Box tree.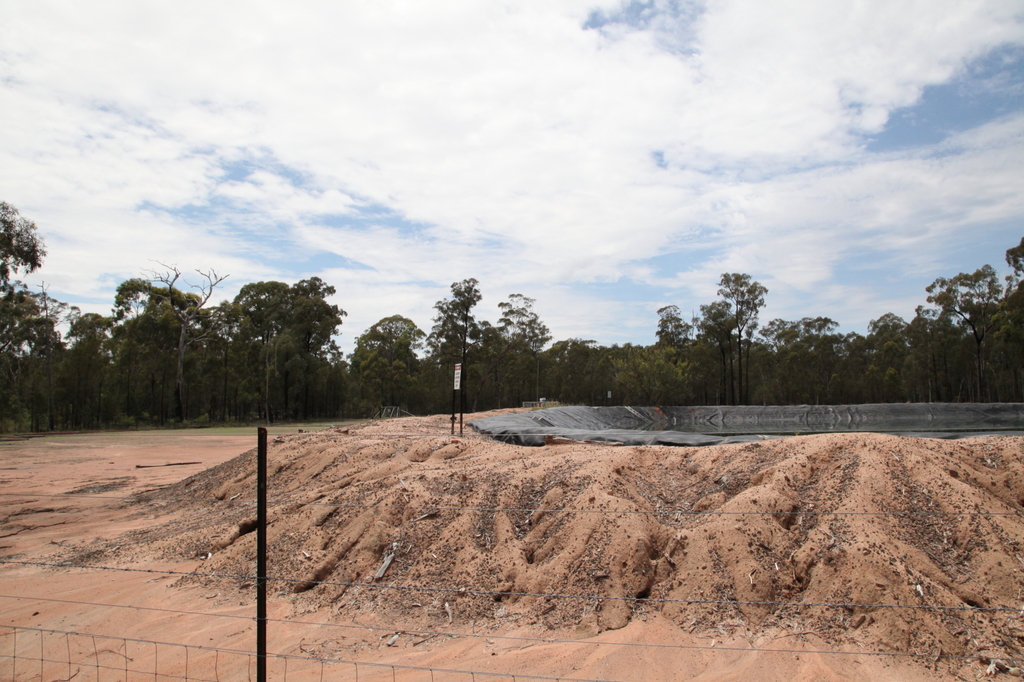
[x1=692, y1=269, x2=783, y2=423].
